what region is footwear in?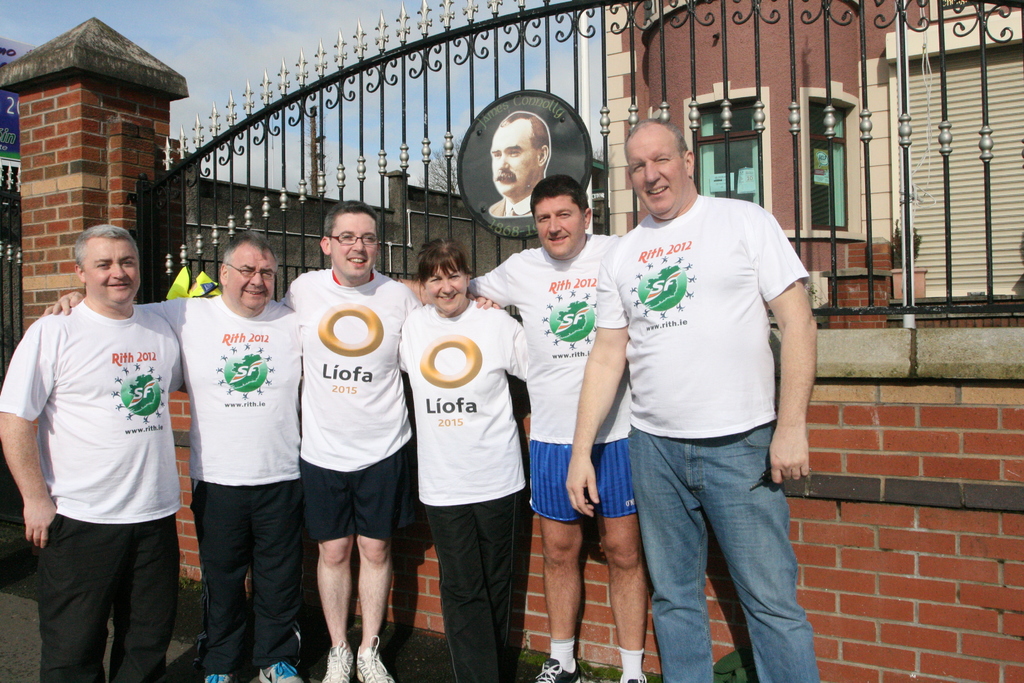
rect(257, 654, 303, 682).
